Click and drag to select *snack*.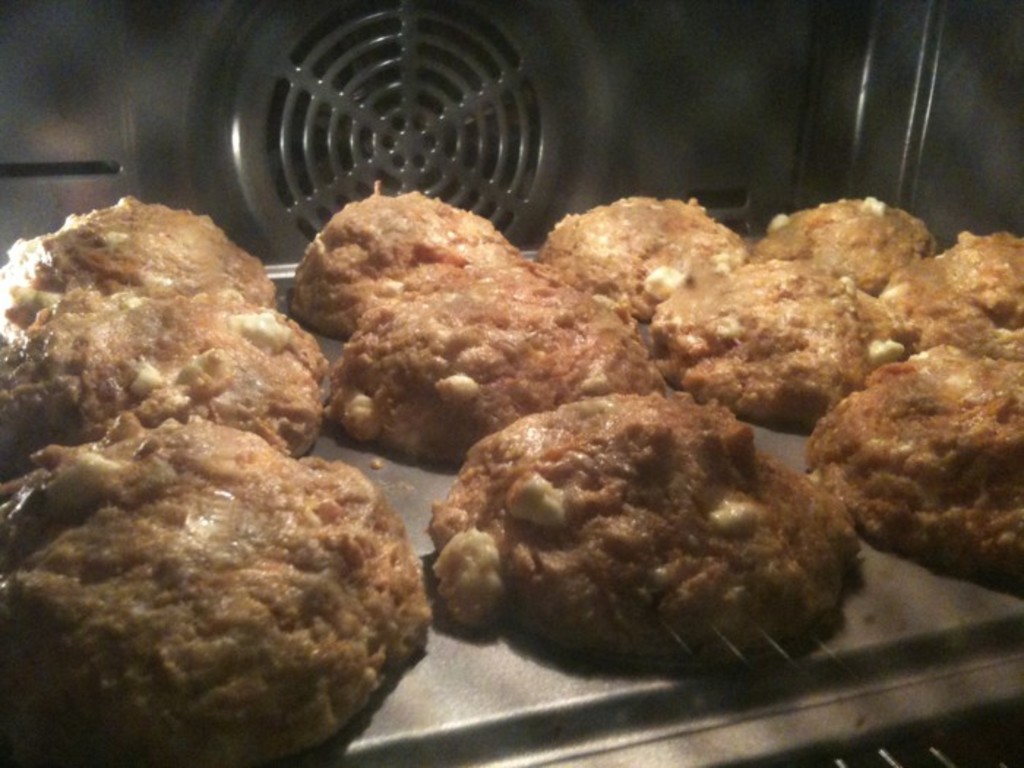
Selection: <box>805,336,1023,604</box>.
